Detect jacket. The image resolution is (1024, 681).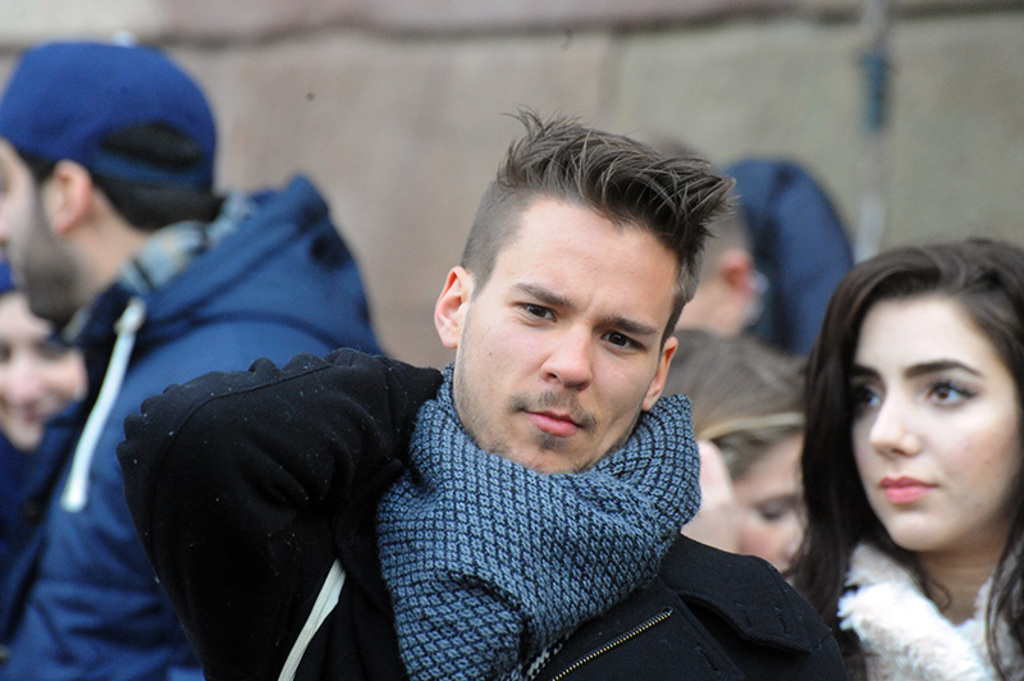
1/175/379/680.
